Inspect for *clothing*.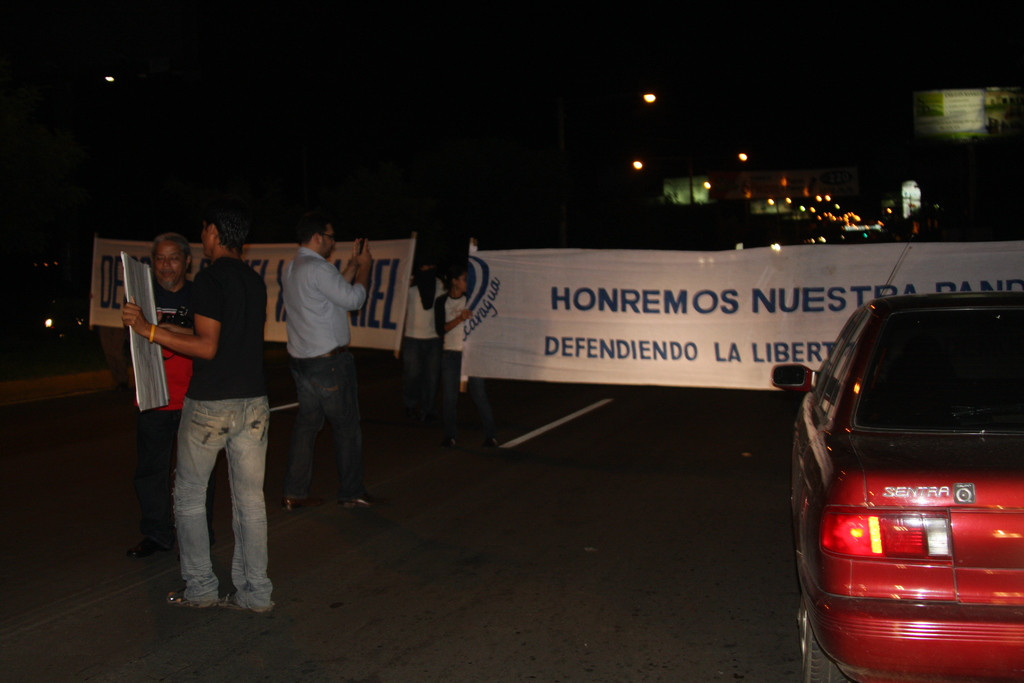
Inspection: 267, 238, 376, 498.
